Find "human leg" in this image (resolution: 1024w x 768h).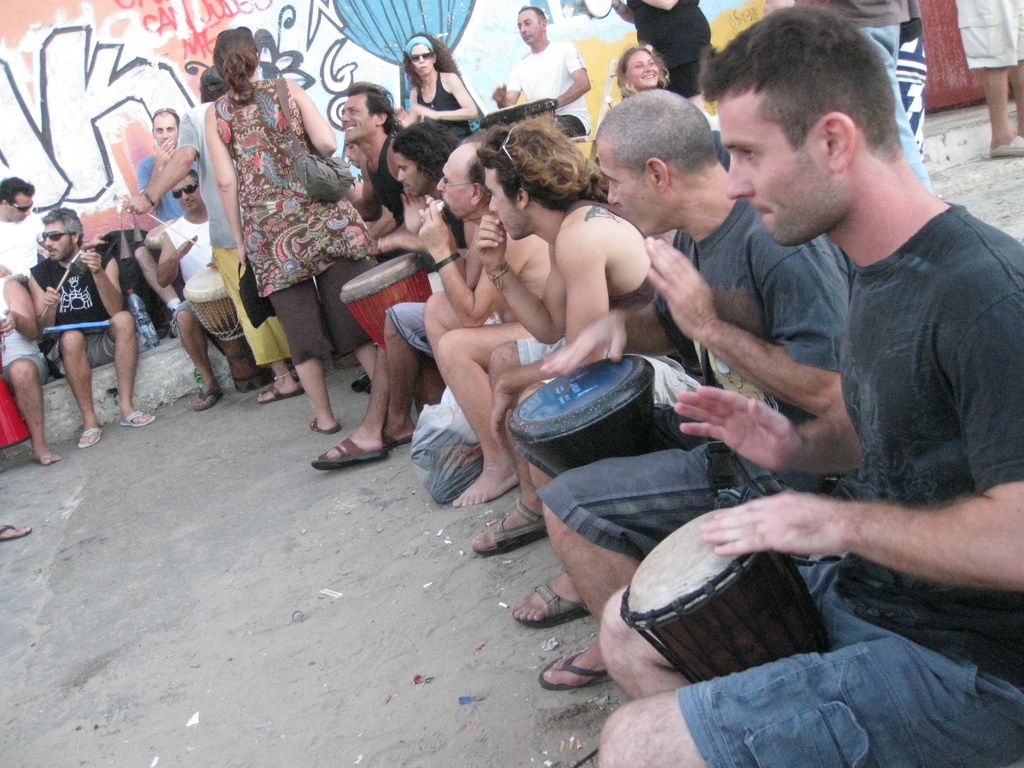
bbox(601, 638, 1023, 767).
